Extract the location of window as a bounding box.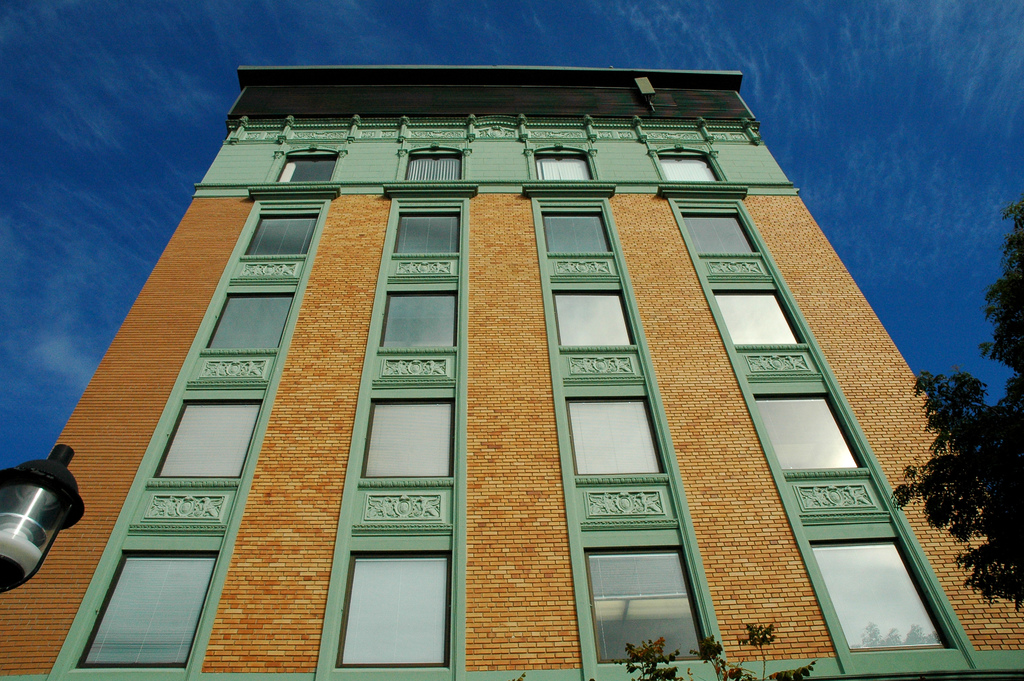
select_region(755, 395, 868, 474).
